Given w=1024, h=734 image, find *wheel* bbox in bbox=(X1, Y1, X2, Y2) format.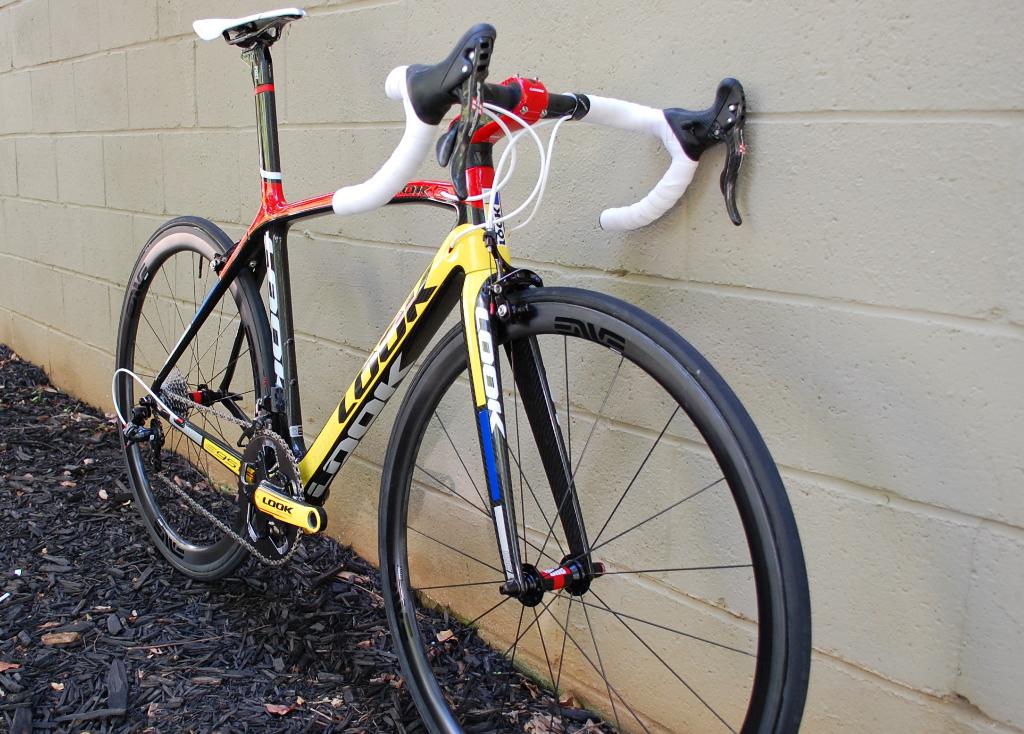
bbox=(112, 214, 275, 578).
